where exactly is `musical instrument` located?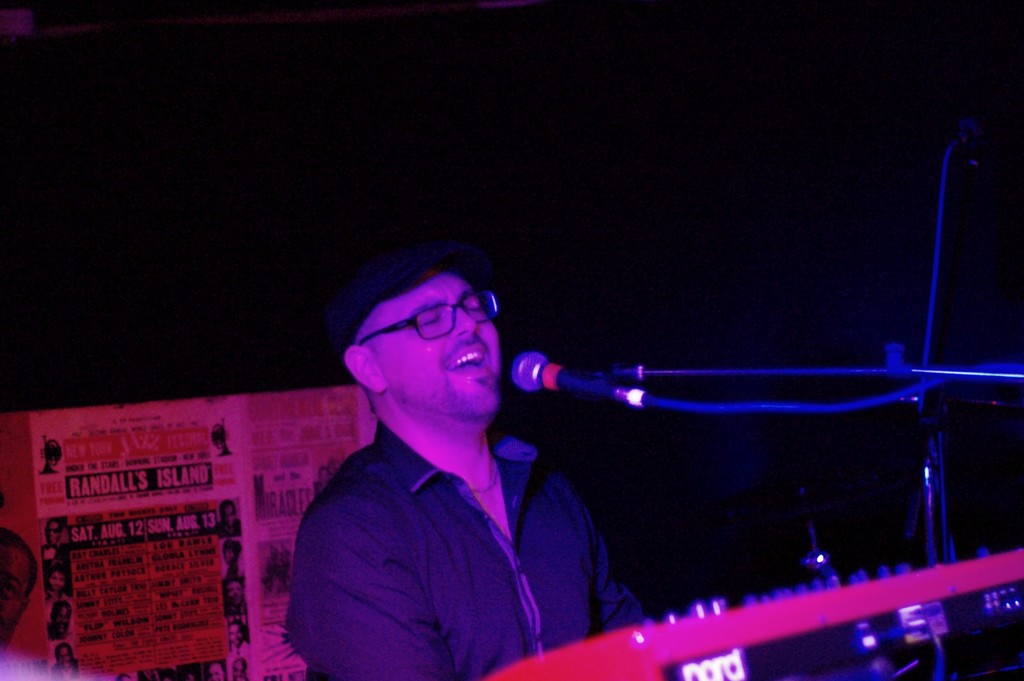
Its bounding box is [left=487, top=549, right=1023, bottom=680].
